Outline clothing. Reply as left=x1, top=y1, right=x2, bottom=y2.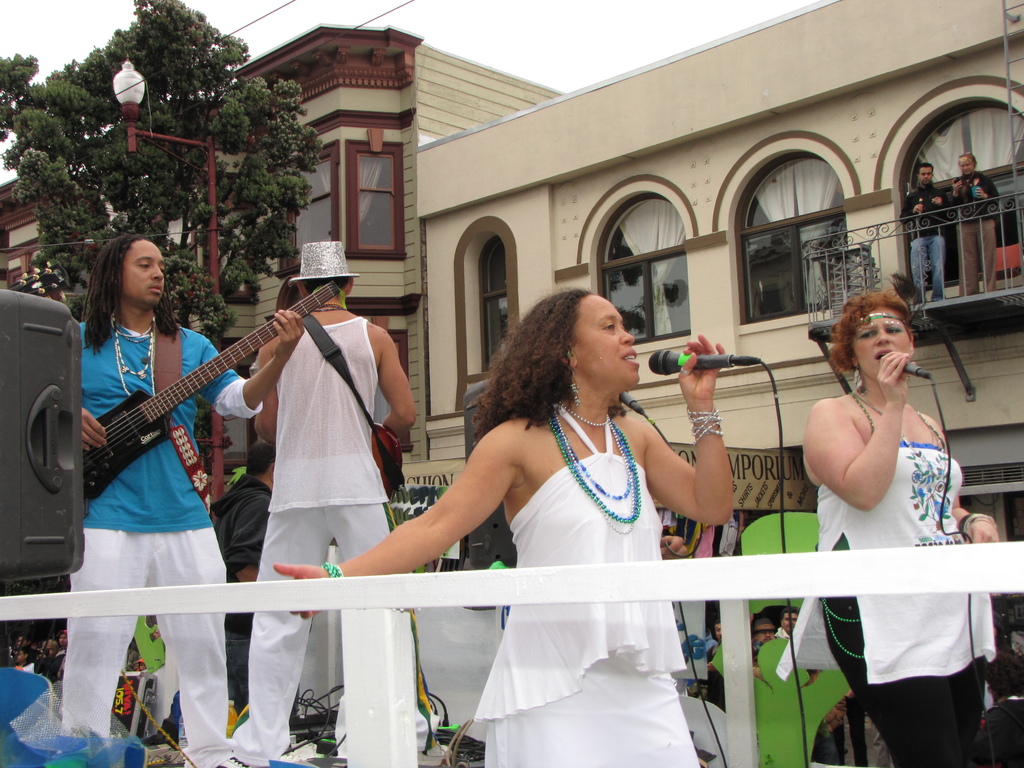
left=63, top=312, right=265, bottom=767.
